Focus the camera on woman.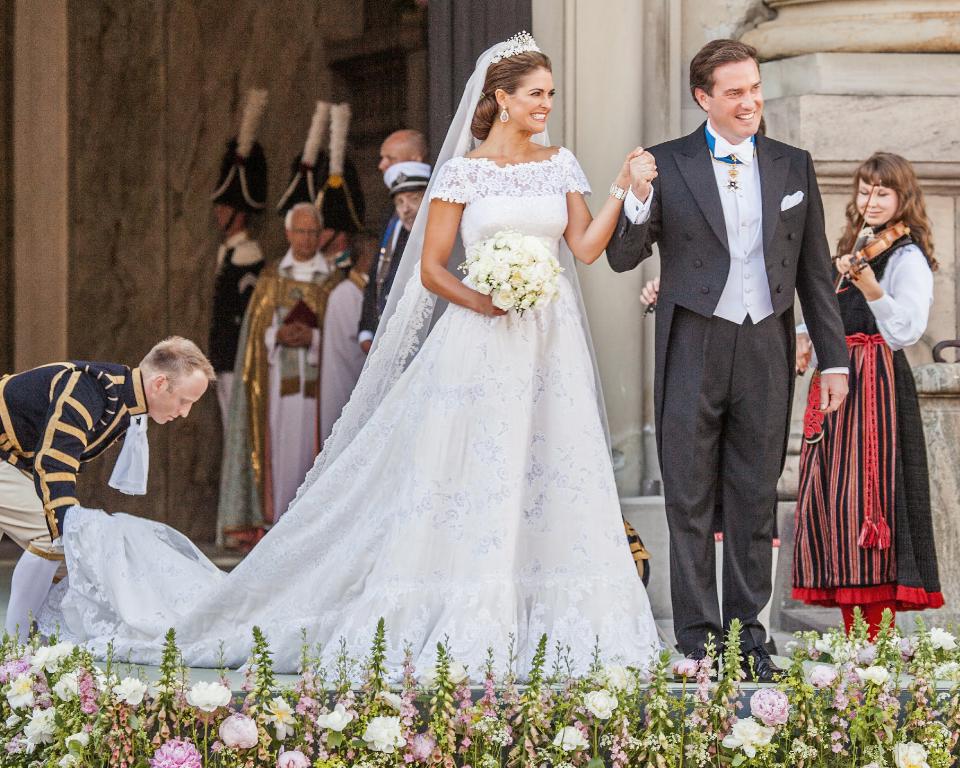
Focus region: [794,138,938,634].
